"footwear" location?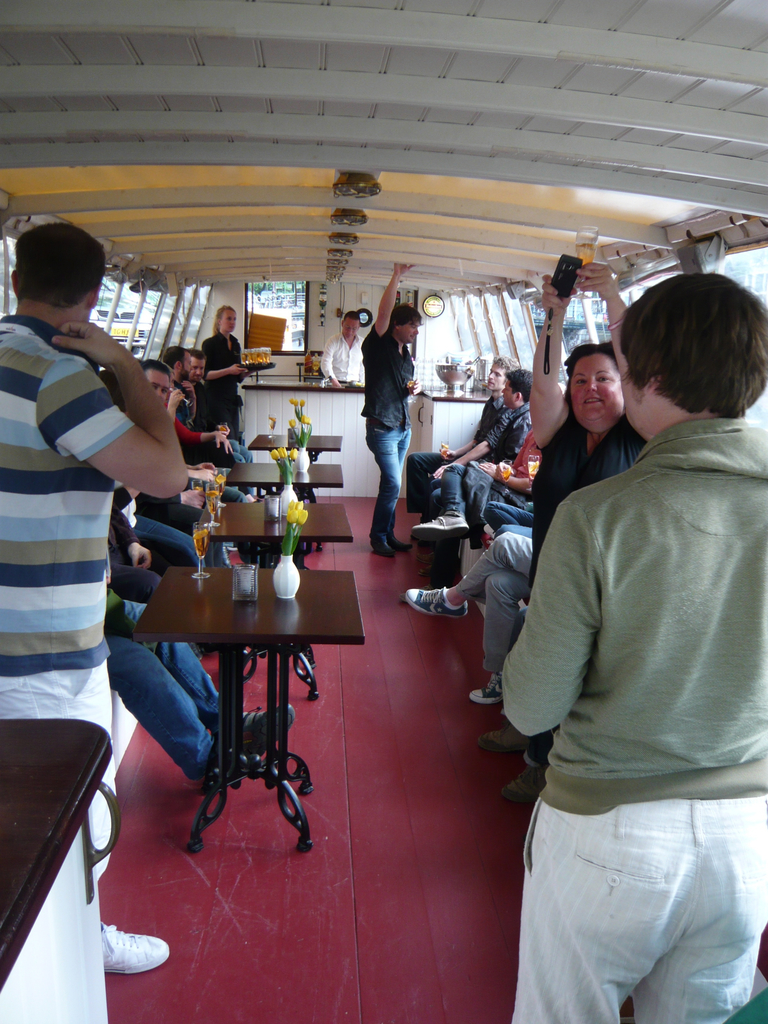
[left=419, top=561, right=462, bottom=580]
